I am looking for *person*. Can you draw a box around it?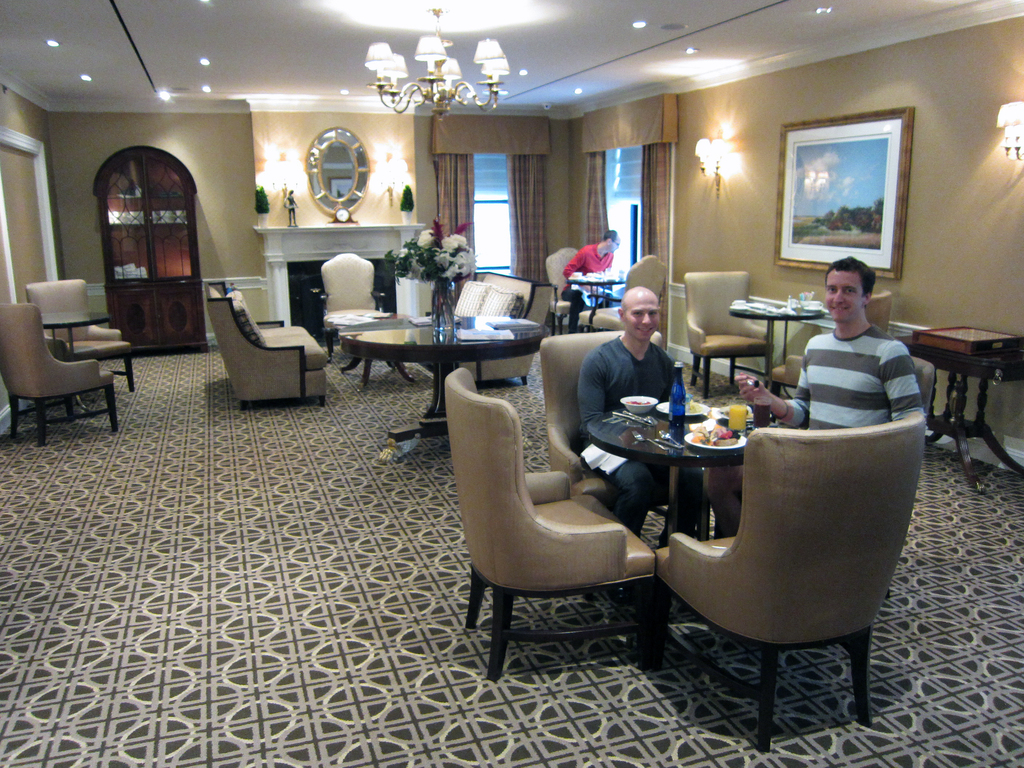
Sure, the bounding box is crop(578, 285, 705, 606).
